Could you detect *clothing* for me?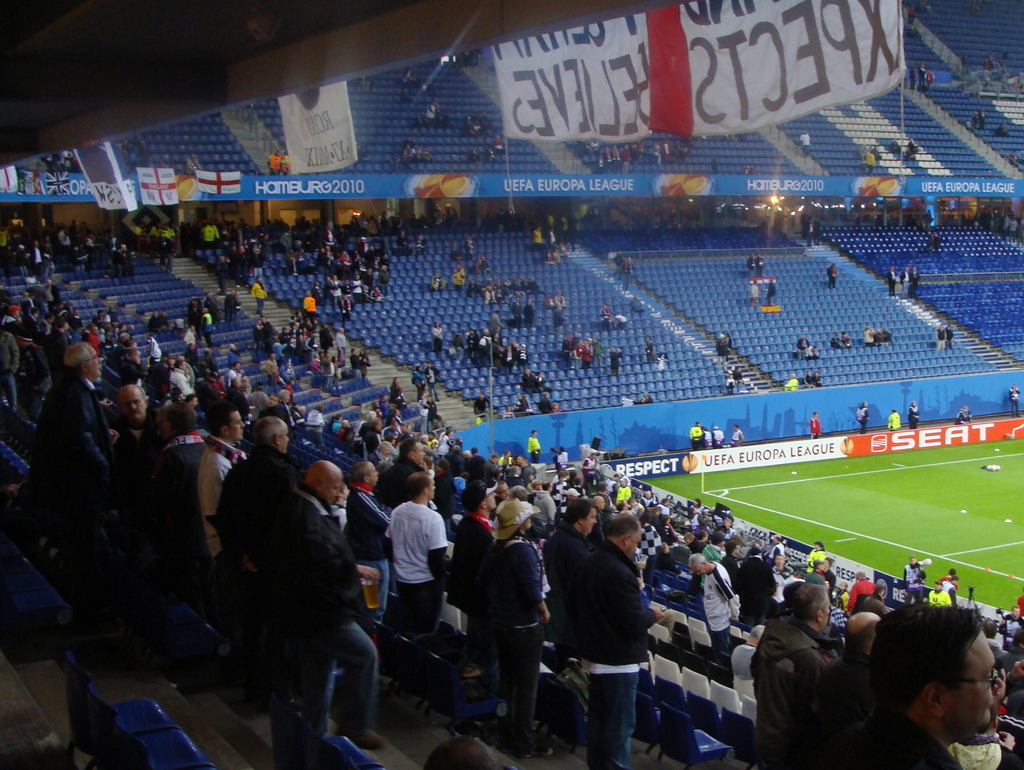
Detection result: select_region(755, 256, 767, 282).
